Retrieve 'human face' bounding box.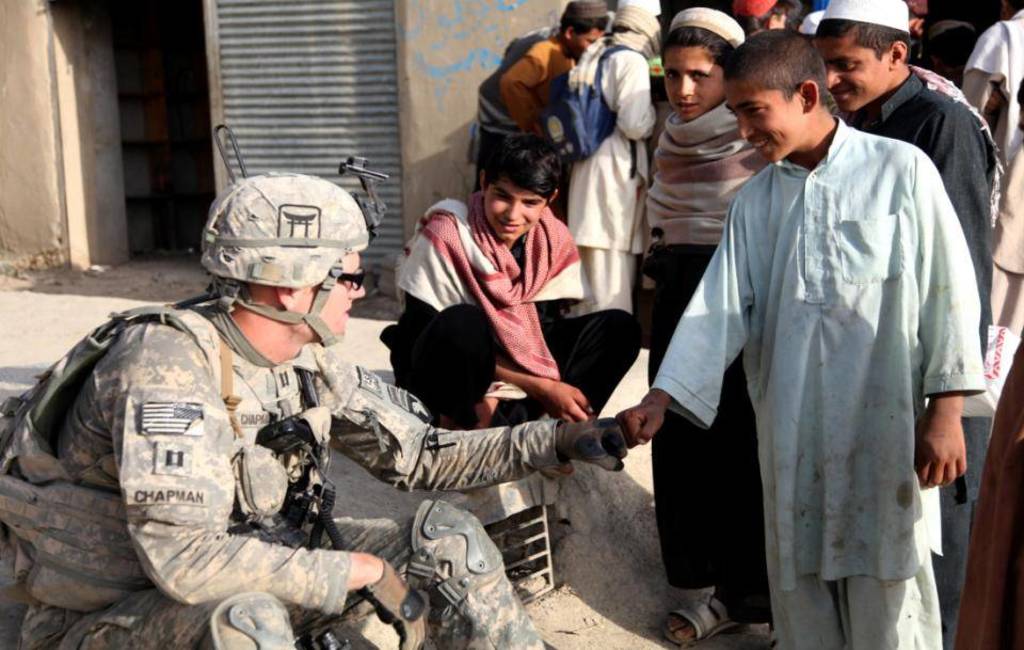
Bounding box: 295:249:365:347.
